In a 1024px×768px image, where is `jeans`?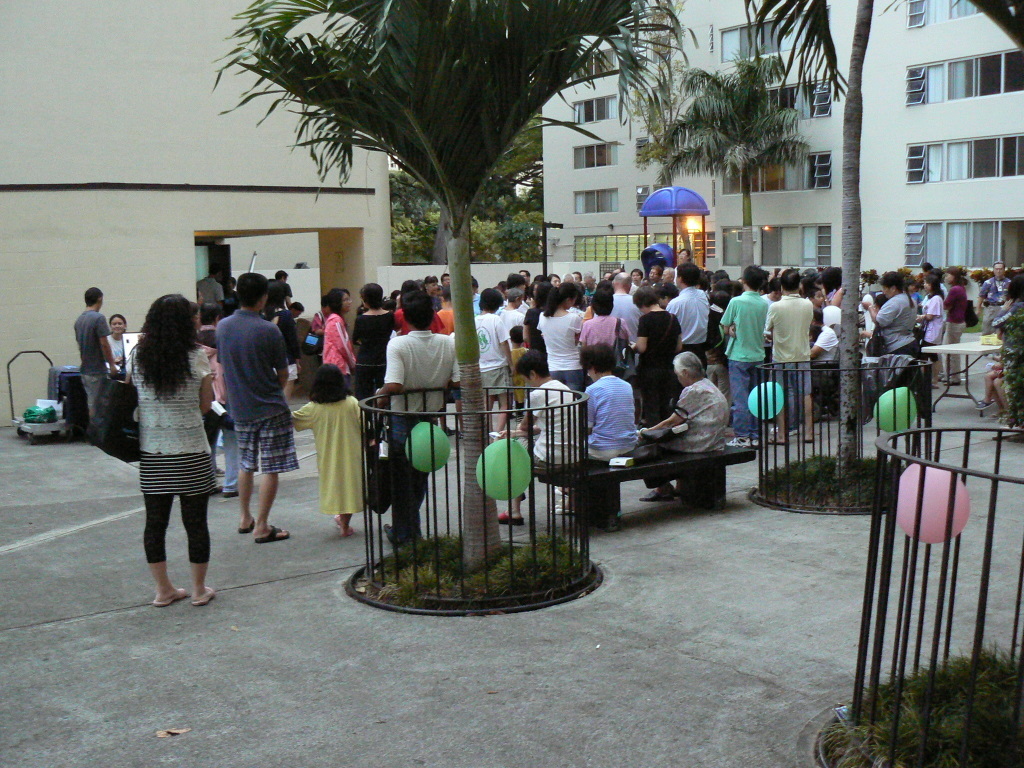
[x1=552, y1=369, x2=587, y2=389].
